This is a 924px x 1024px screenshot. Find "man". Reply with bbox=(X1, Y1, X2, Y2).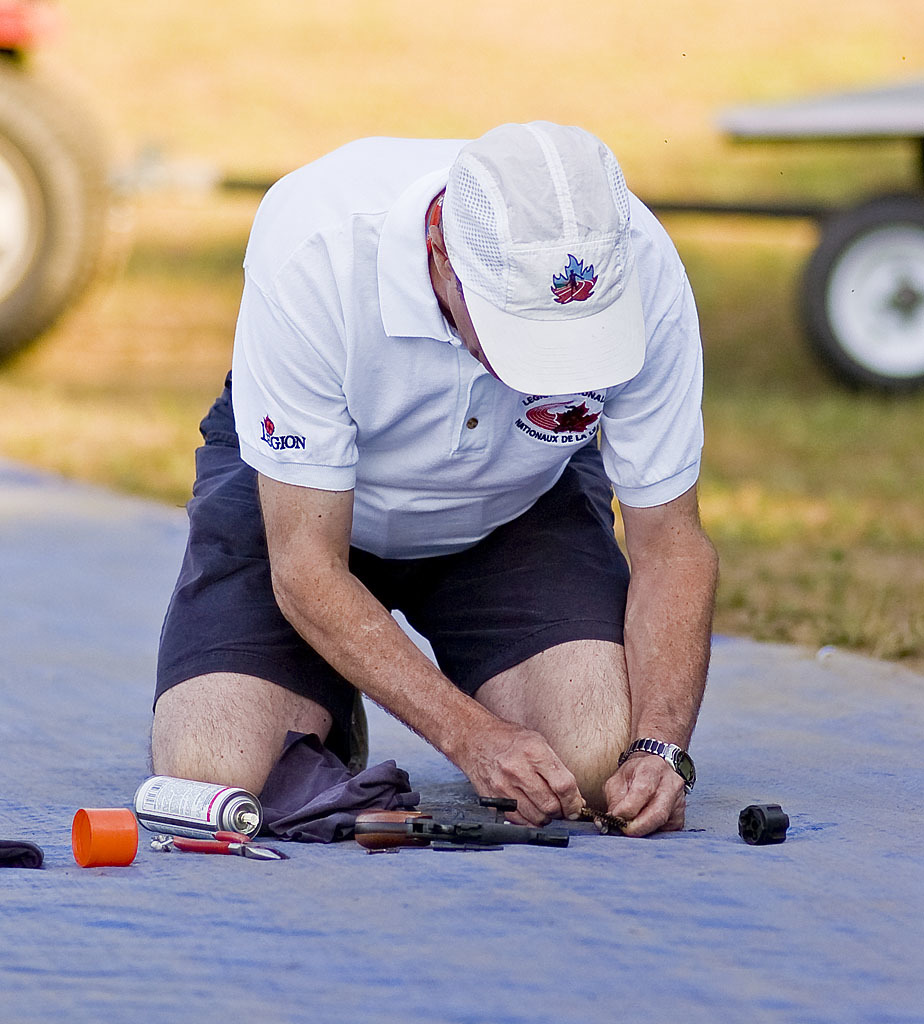
bbox=(150, 115, 715, 832).
